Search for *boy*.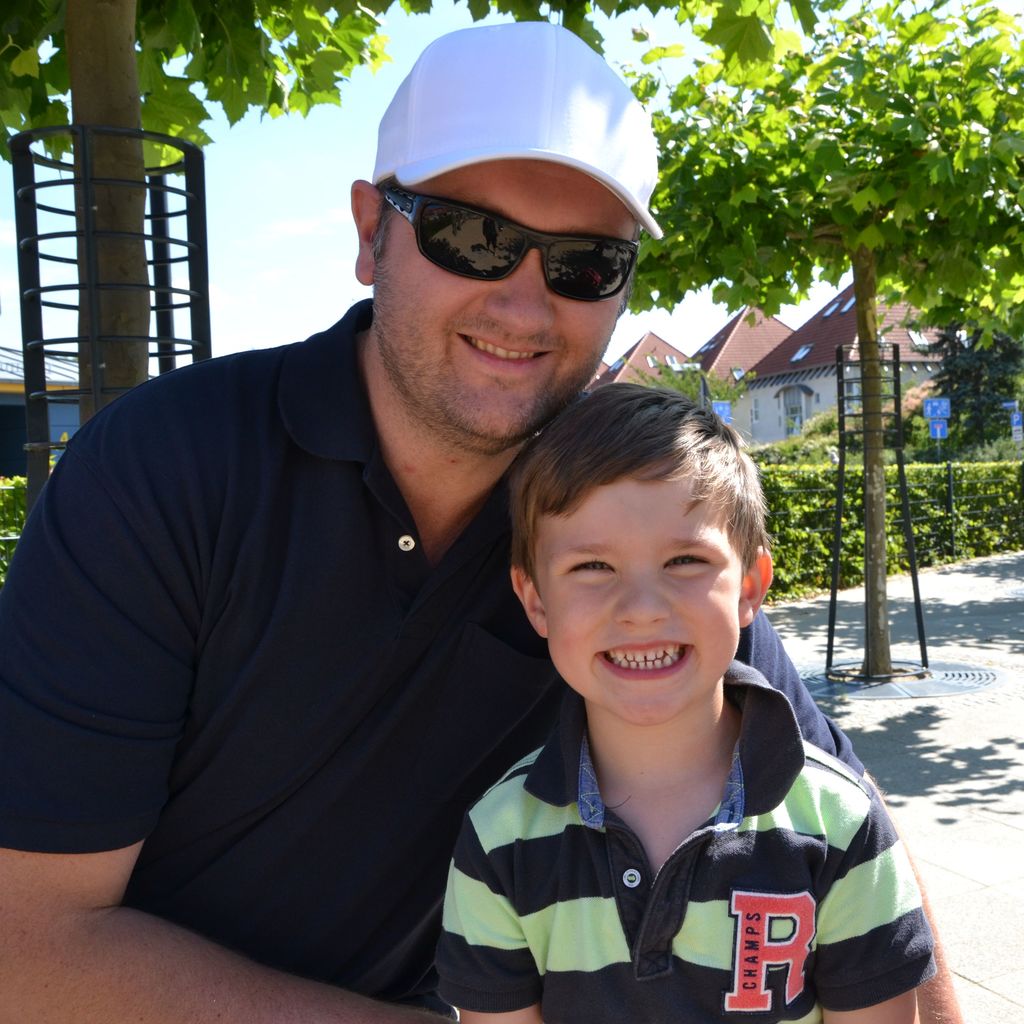
Found at left=424, top=385, right=938, bottom=1023.
